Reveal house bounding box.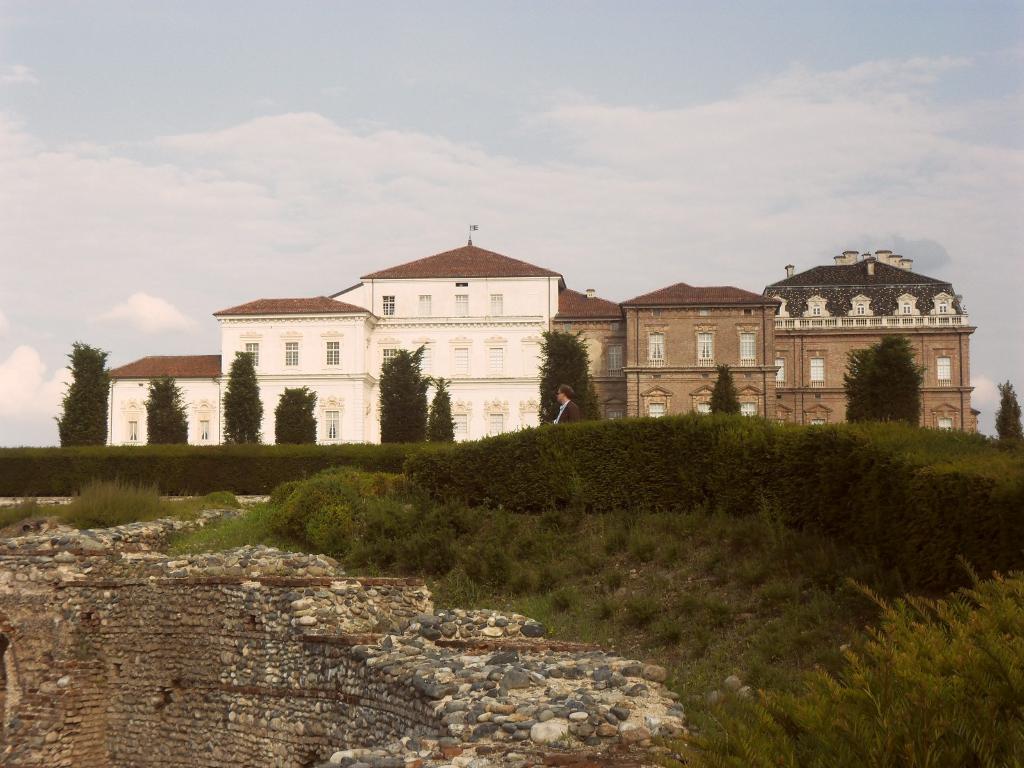
Revealed: (left=763, top=249, right=982, bottom=438).
